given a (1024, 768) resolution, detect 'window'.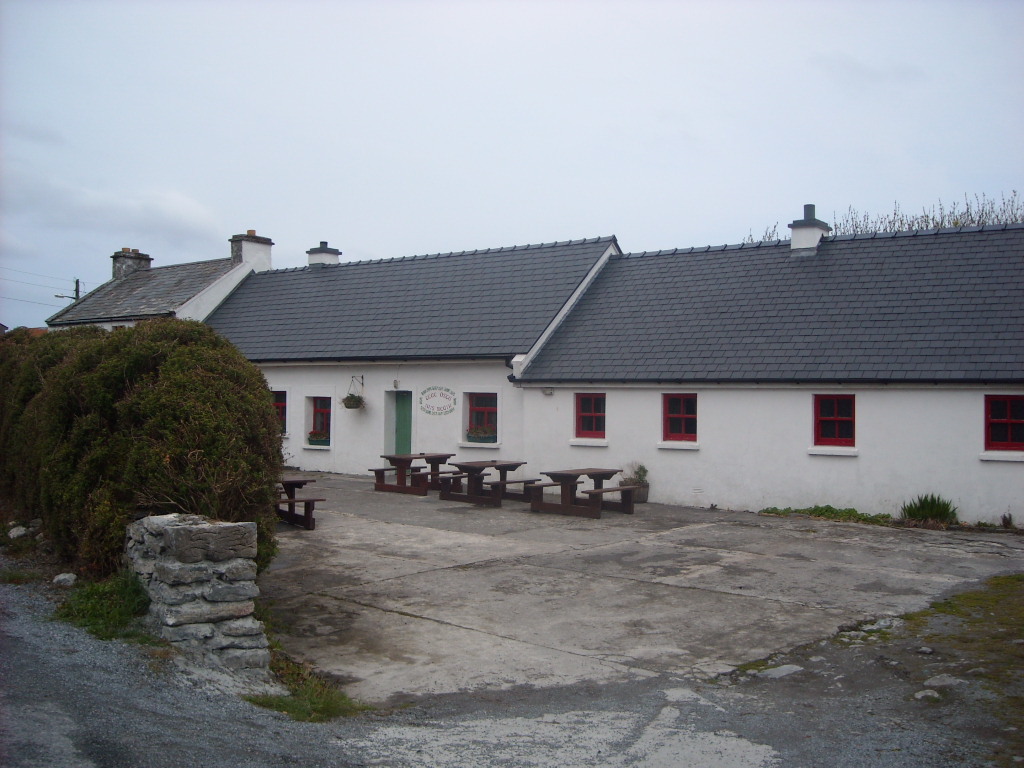
bbox=[656, 394, 700, 451].
